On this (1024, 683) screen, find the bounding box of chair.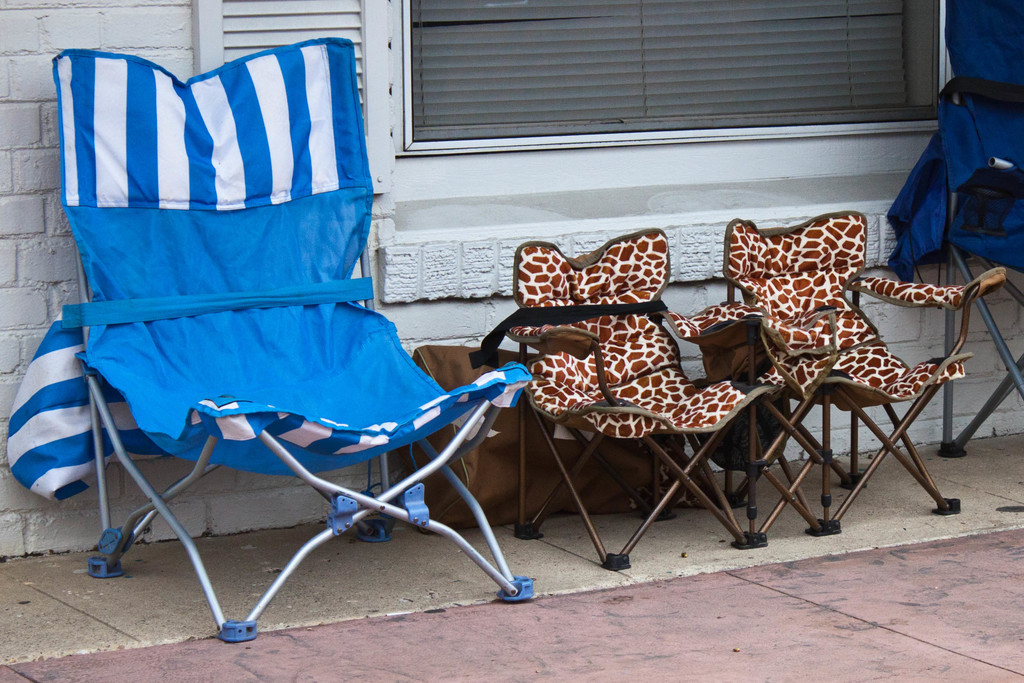
Bounding box: <box>683,214,1018,554</box>.
